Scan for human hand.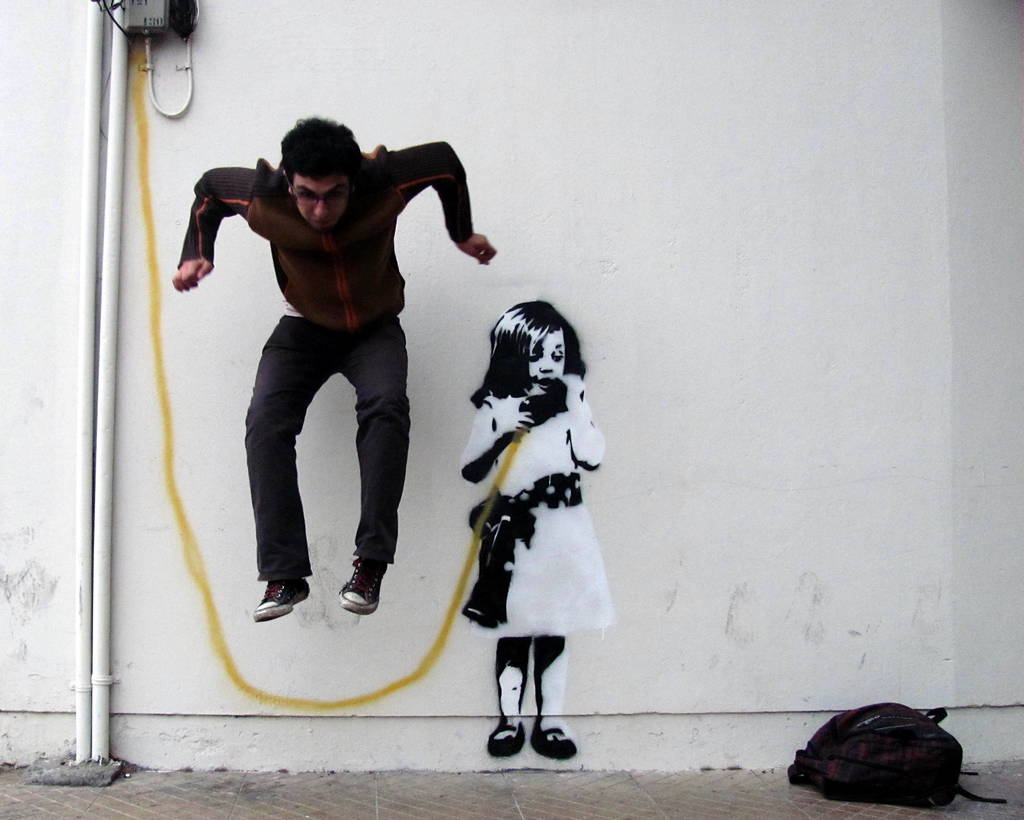
Scan result: pyautogui.locateOnScreen(159, 204, 238, 301).
